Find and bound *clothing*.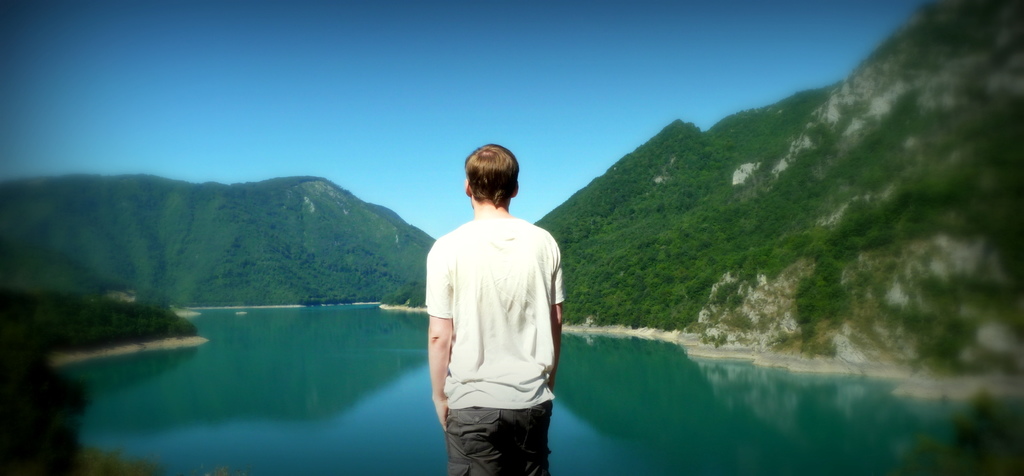
Bound: x1=427, y1=180, x2=567, y2=447.
